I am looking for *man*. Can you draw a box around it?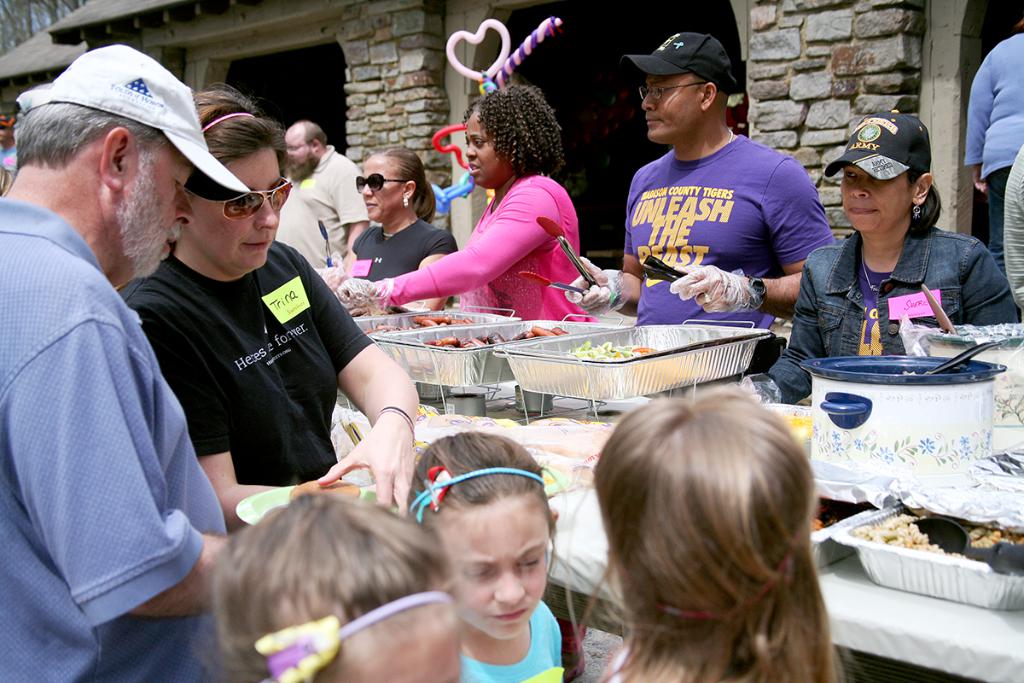
Sure, the bounding box is 0/45/253/682.
